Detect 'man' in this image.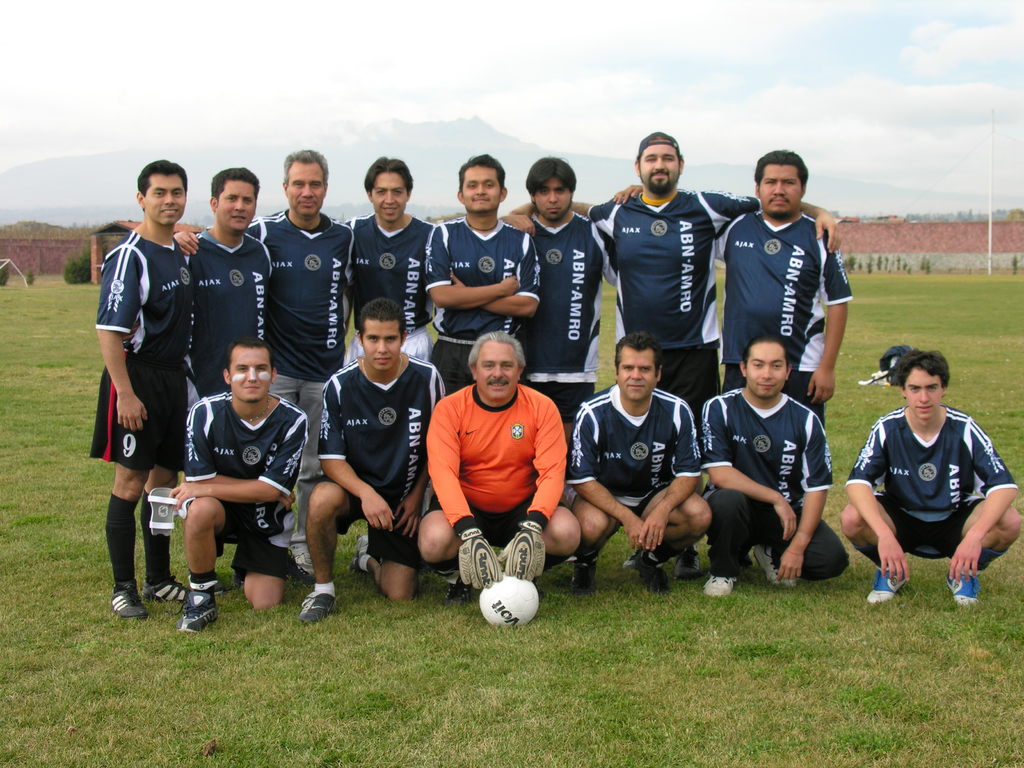
Detection: box=[178, 164, 272, 474].
